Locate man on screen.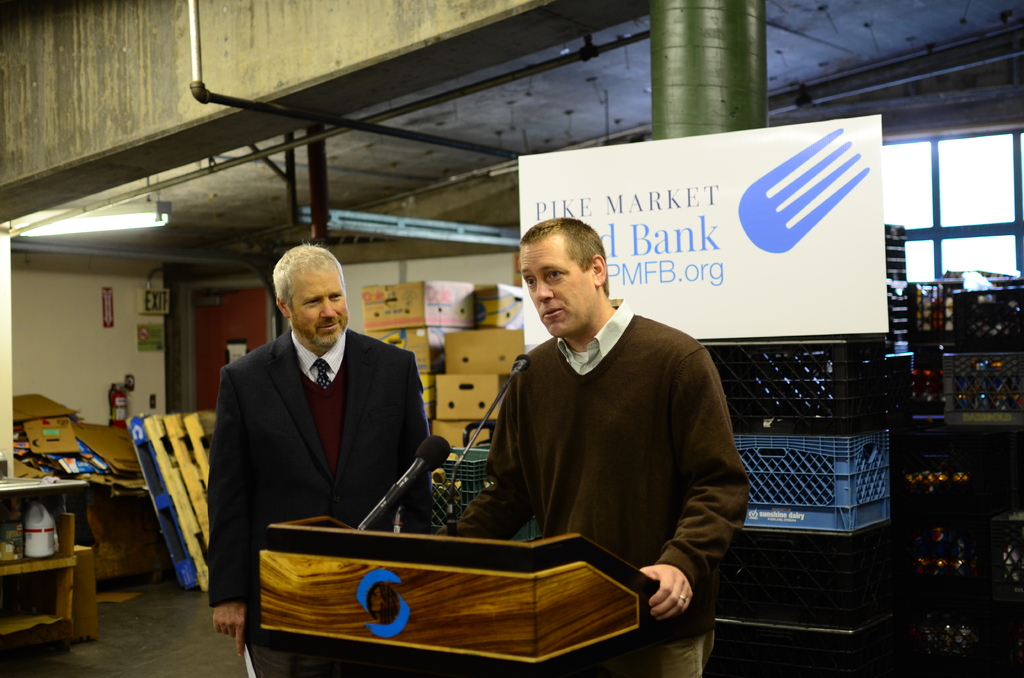
On screen at select_region(204, 239, 435, 676).
